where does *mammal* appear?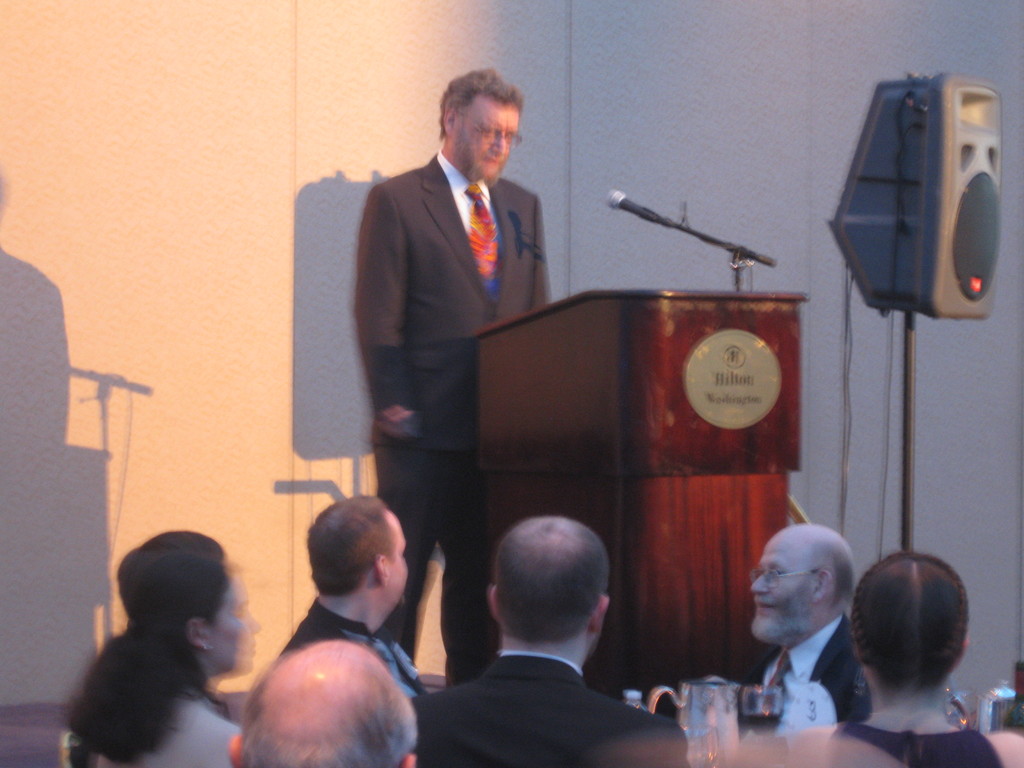
Appears at Rect(276, 493, 413, 706).
